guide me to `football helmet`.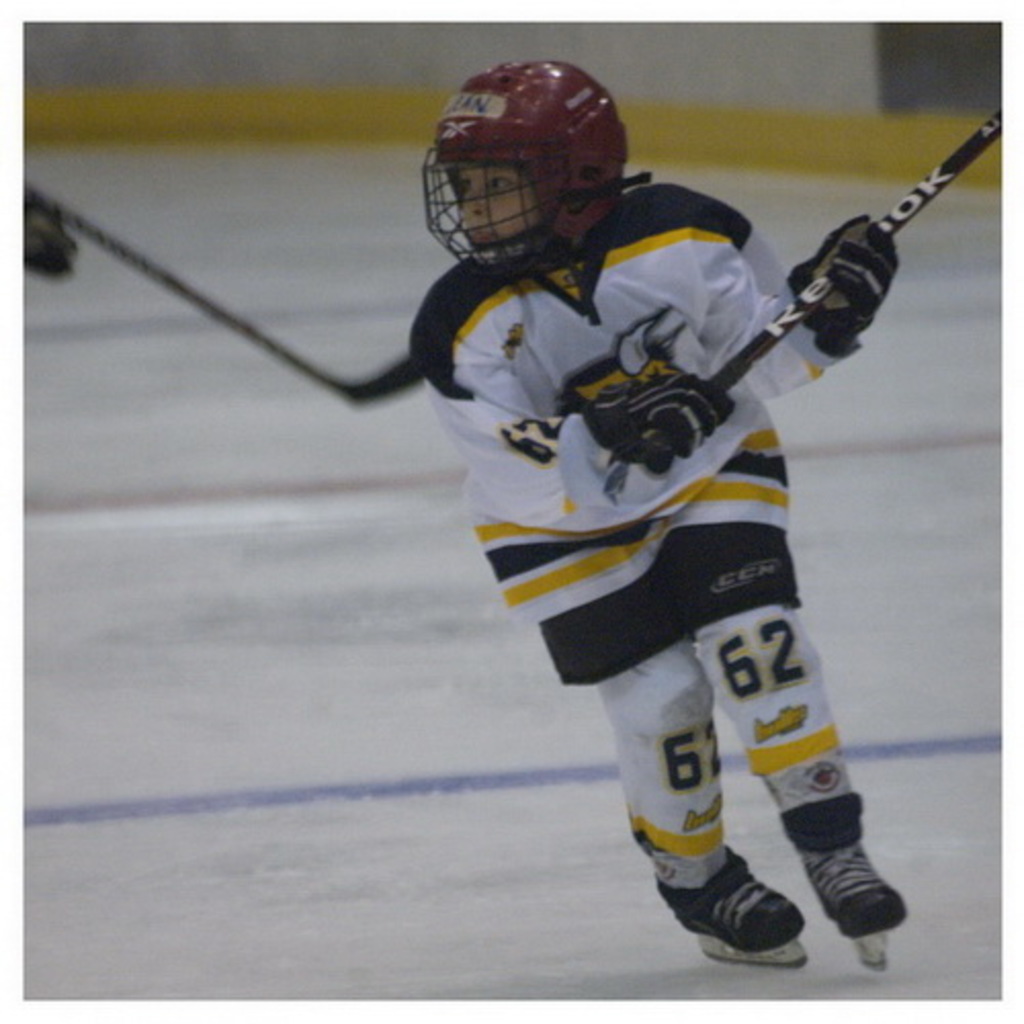
Guidance: box(418, 76, 641, 301).
